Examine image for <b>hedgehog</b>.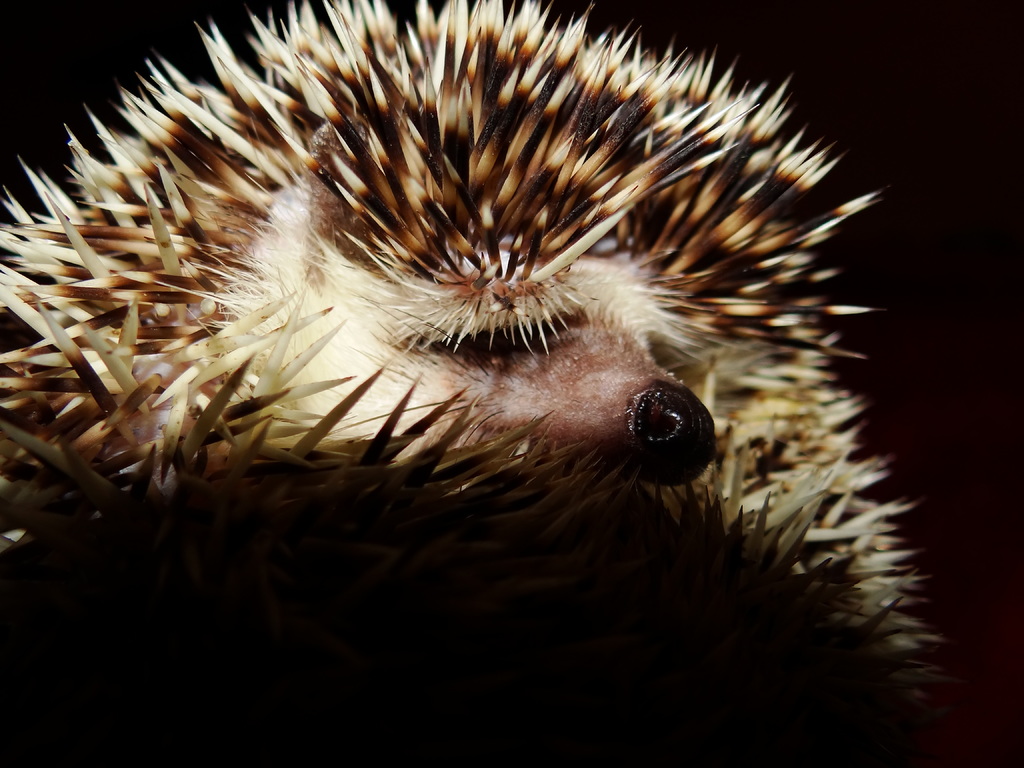
Examination result: left=0, top=0, right=950, bottom=723.
